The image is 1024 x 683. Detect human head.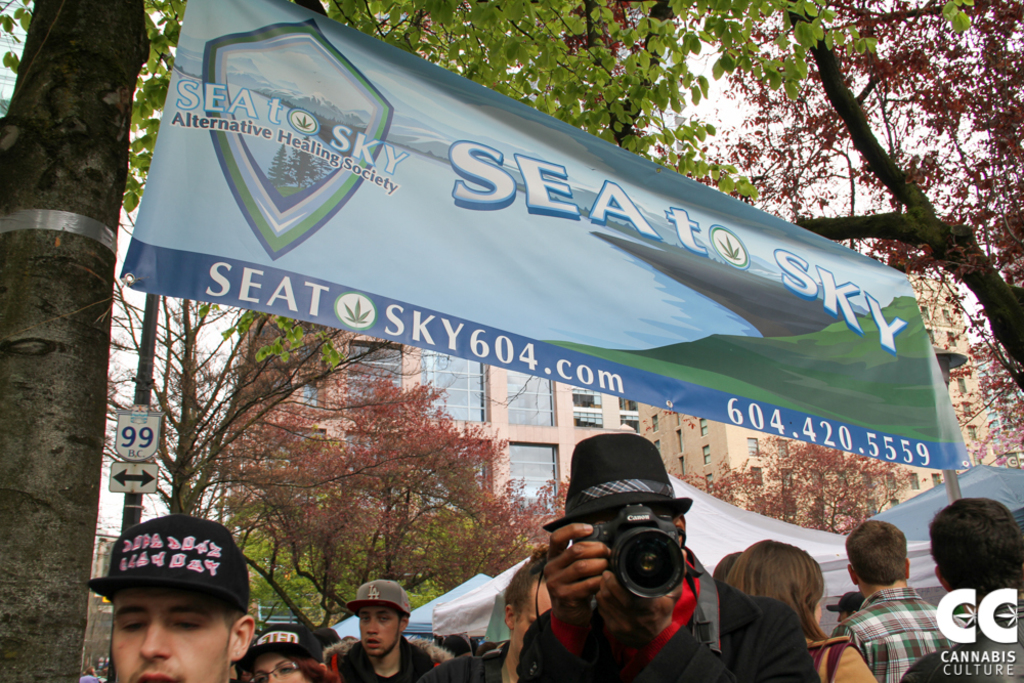
Detection: bbox=[357, 579, 414, 654].
